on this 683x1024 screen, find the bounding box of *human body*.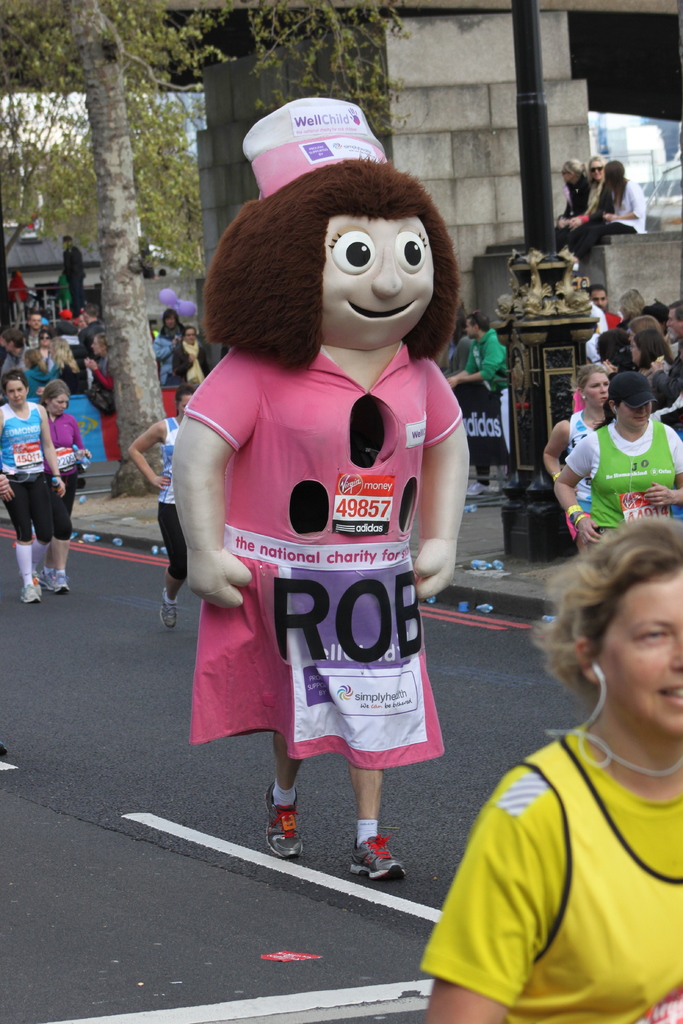
Bounding box: (x1=62, y1=237, x2=86, y2=316).
